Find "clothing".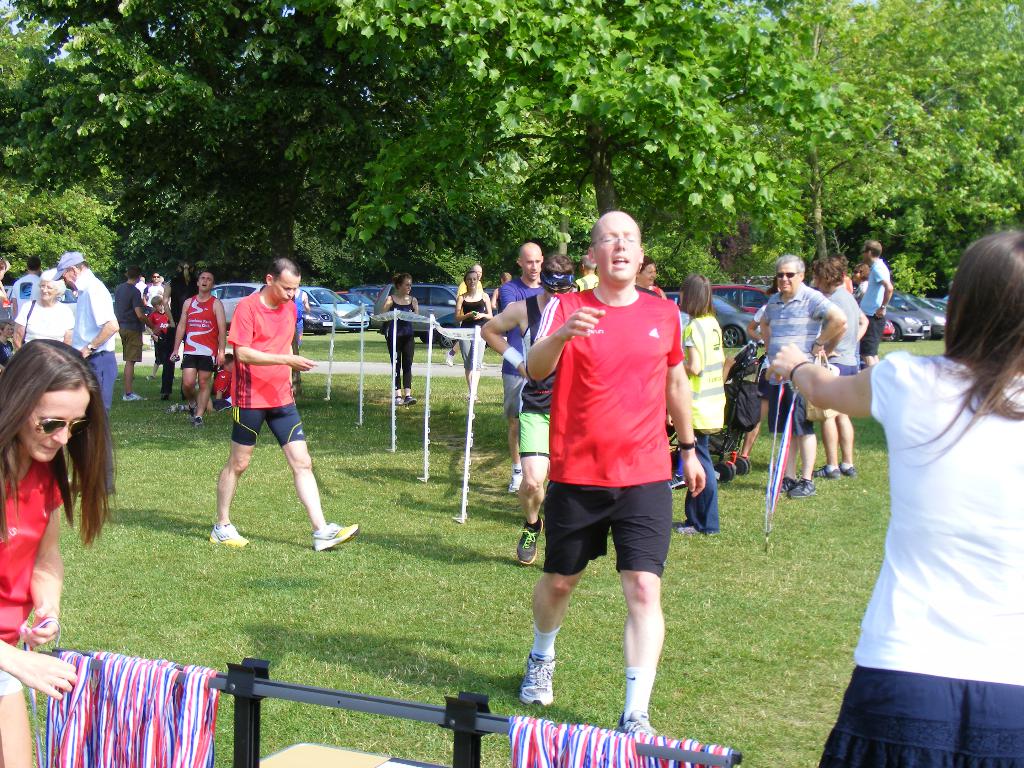
x1=674, y1=312, x2=726, y2=528.
